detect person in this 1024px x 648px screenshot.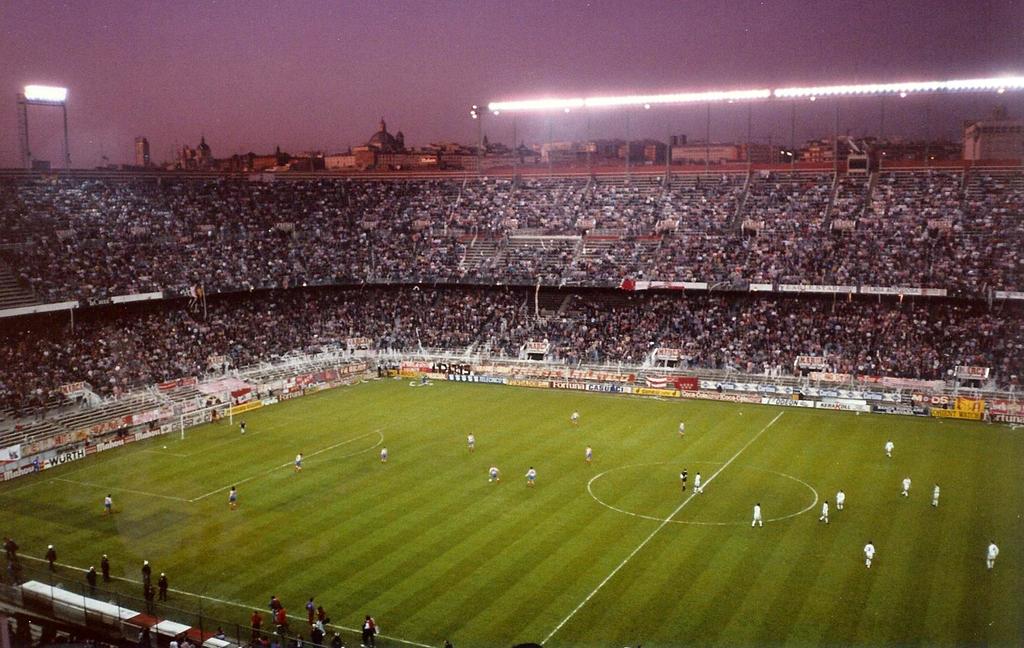
Detection: l=491, t=466, r=500, b=484.
